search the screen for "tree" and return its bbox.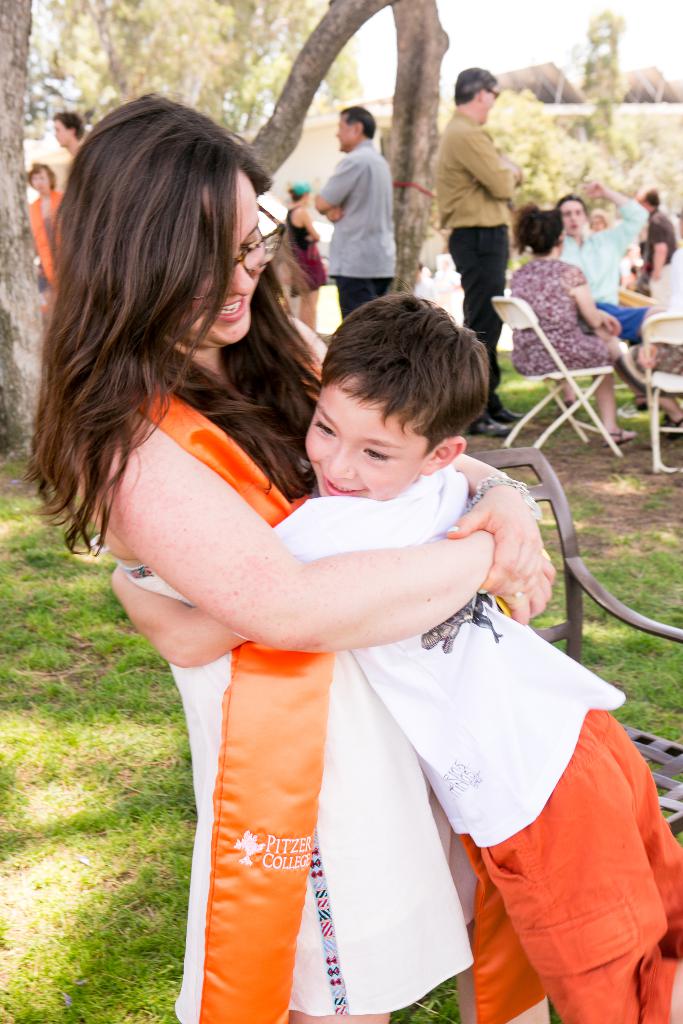
Found: left=0, top=0, right=61, bottom=454.
